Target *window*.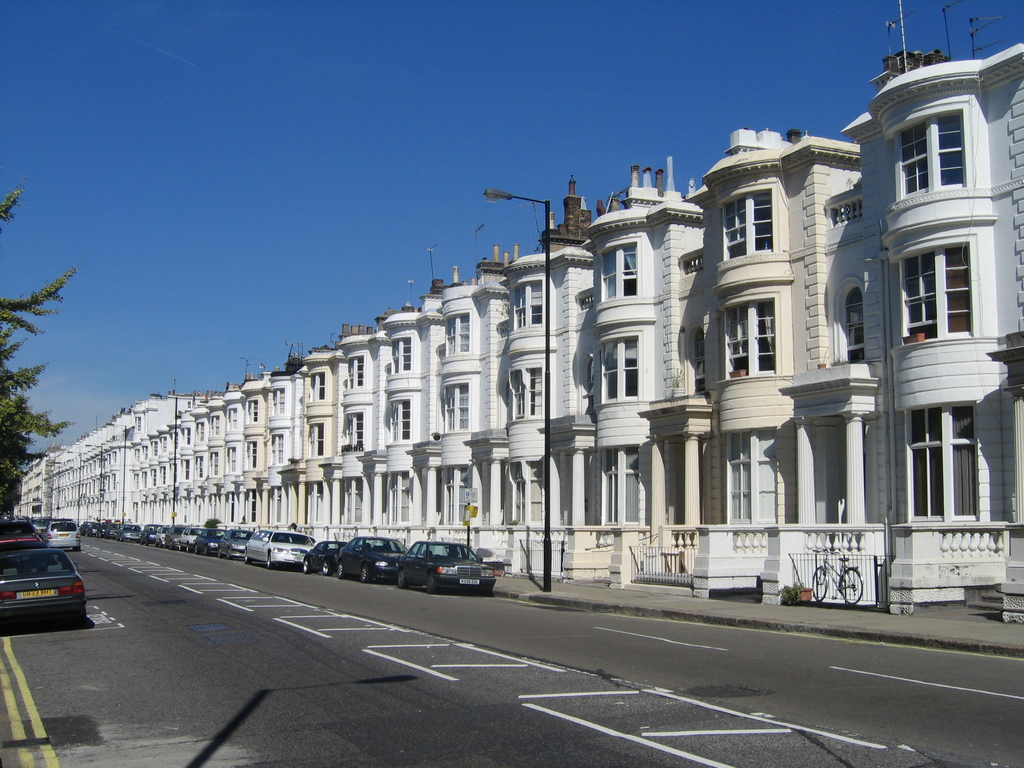
Target region: rect(893, 111, 969, 198).
